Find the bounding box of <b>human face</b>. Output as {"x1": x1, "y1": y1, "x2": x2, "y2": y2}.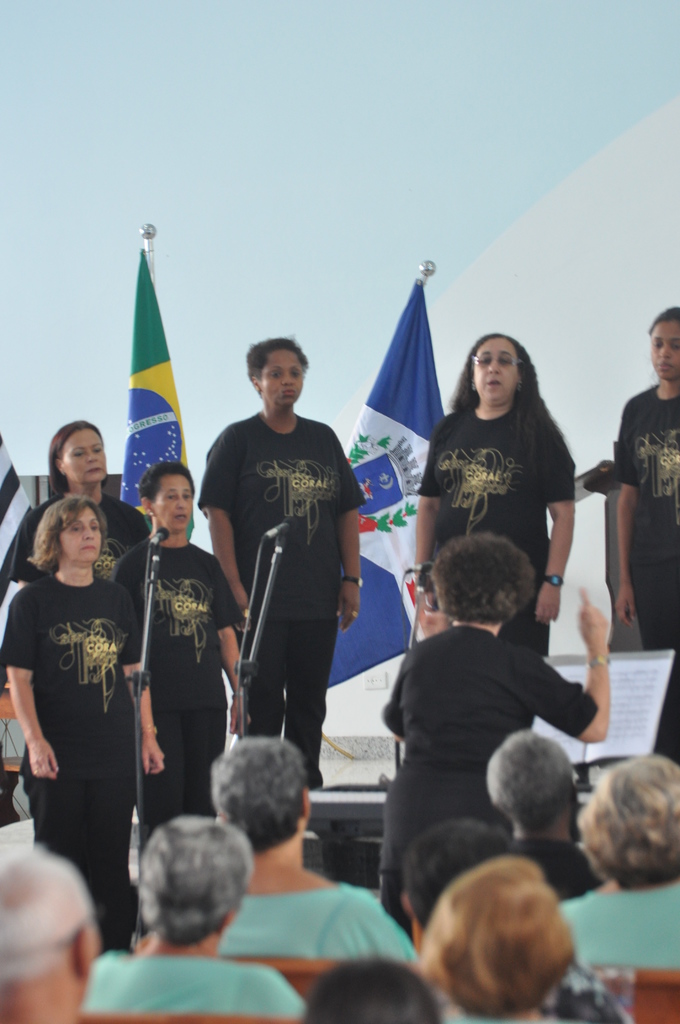
{"x1": 63, "y1": 510, "x2": 99, "y2": 561}.
